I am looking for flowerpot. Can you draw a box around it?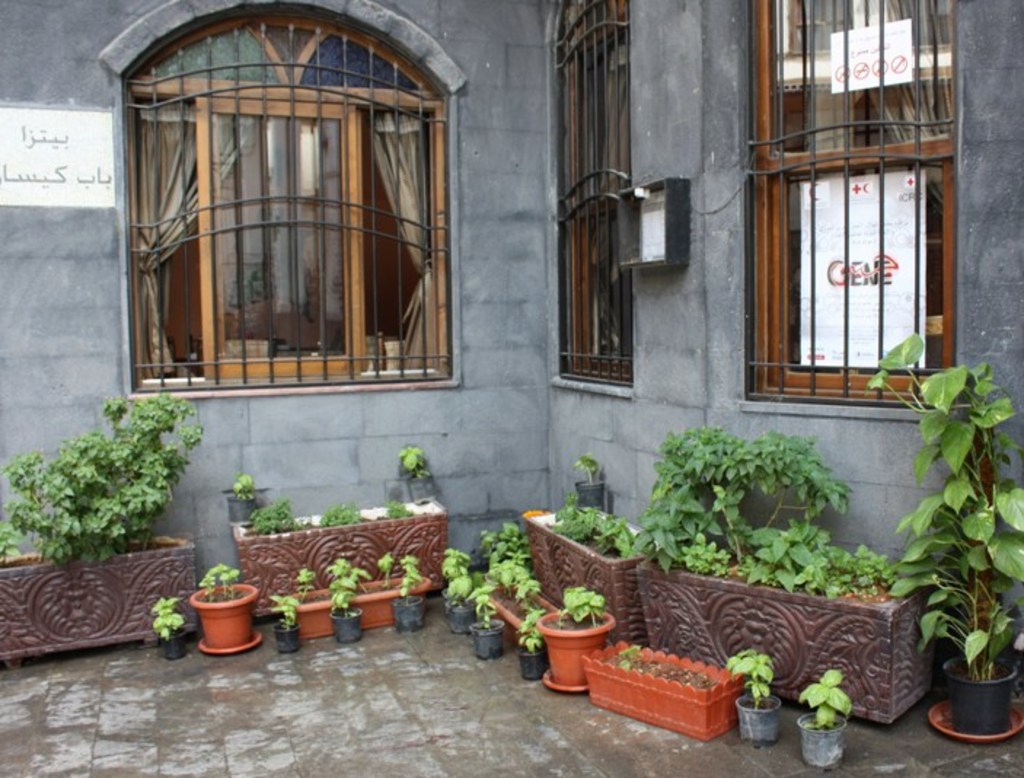
Sure, the bounding box is [514, 650, 543, 682].
